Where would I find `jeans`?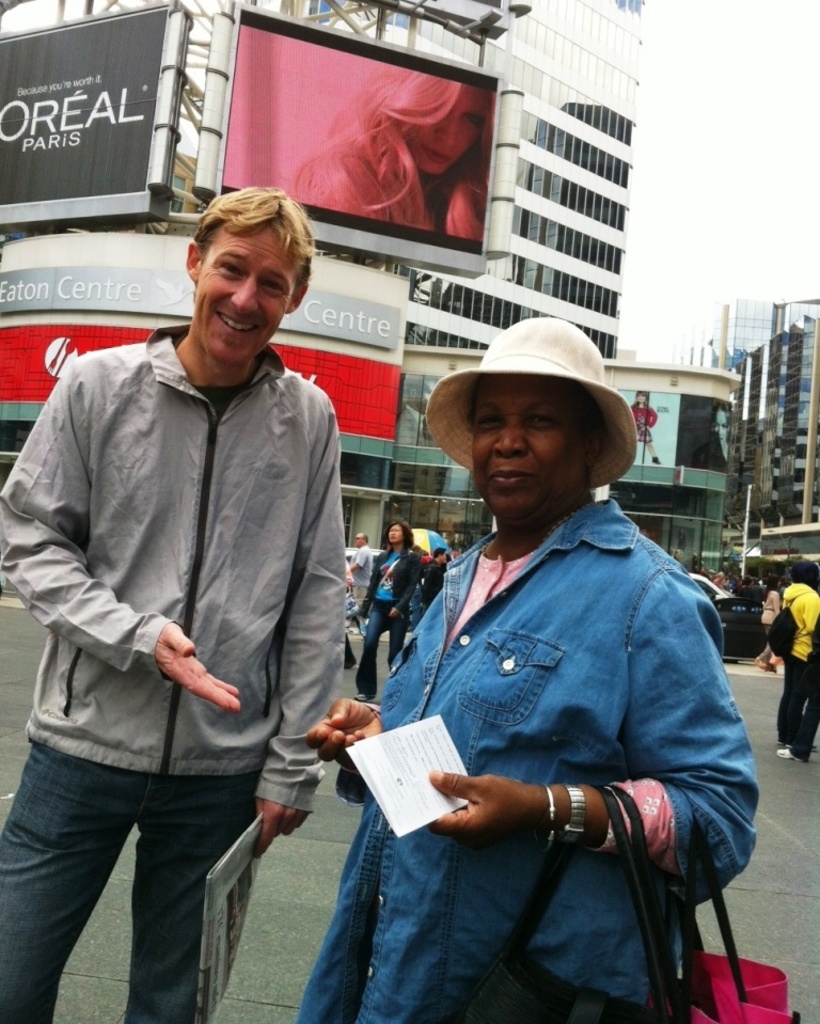
At detection(15, 735, 264, 1009).
